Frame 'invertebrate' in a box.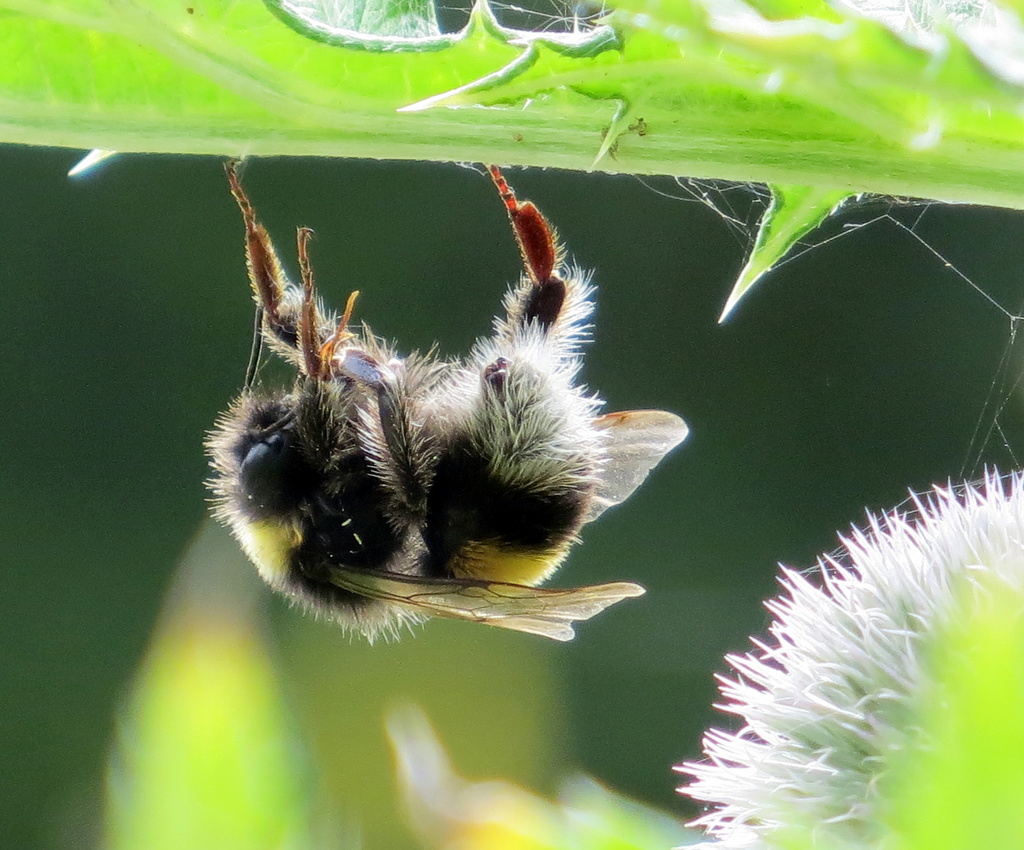
pyautogui.locateOnScreen(196, 154, 692, 648).
